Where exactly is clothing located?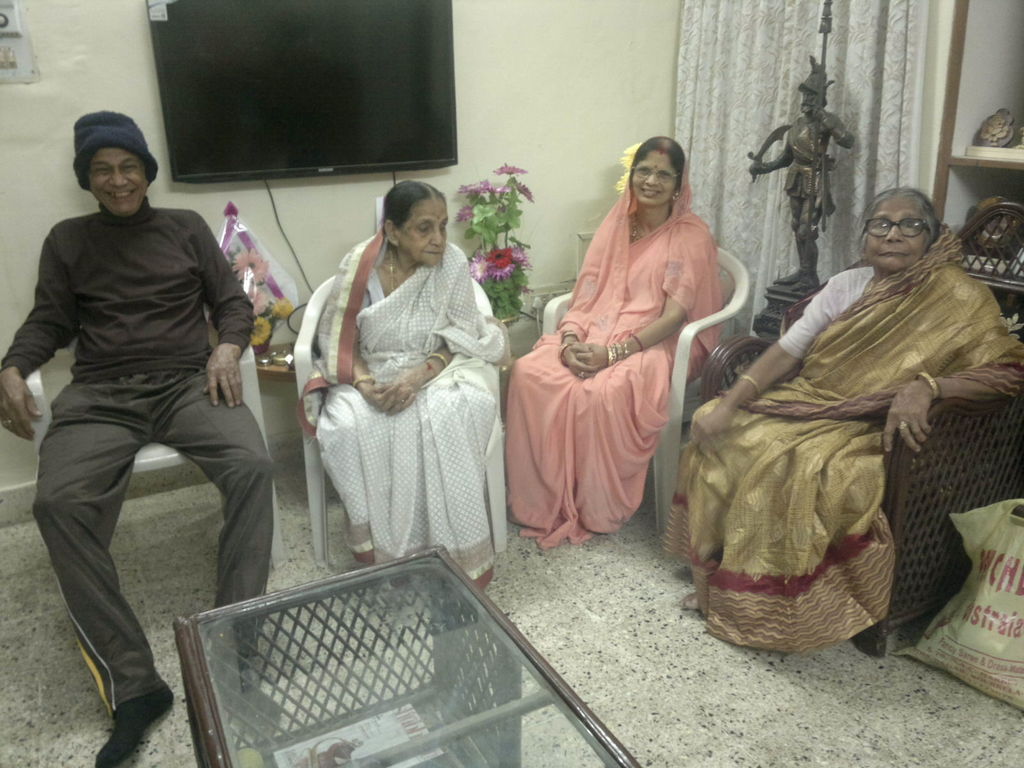
Its bounding box is (781, 114, 837, 240).
